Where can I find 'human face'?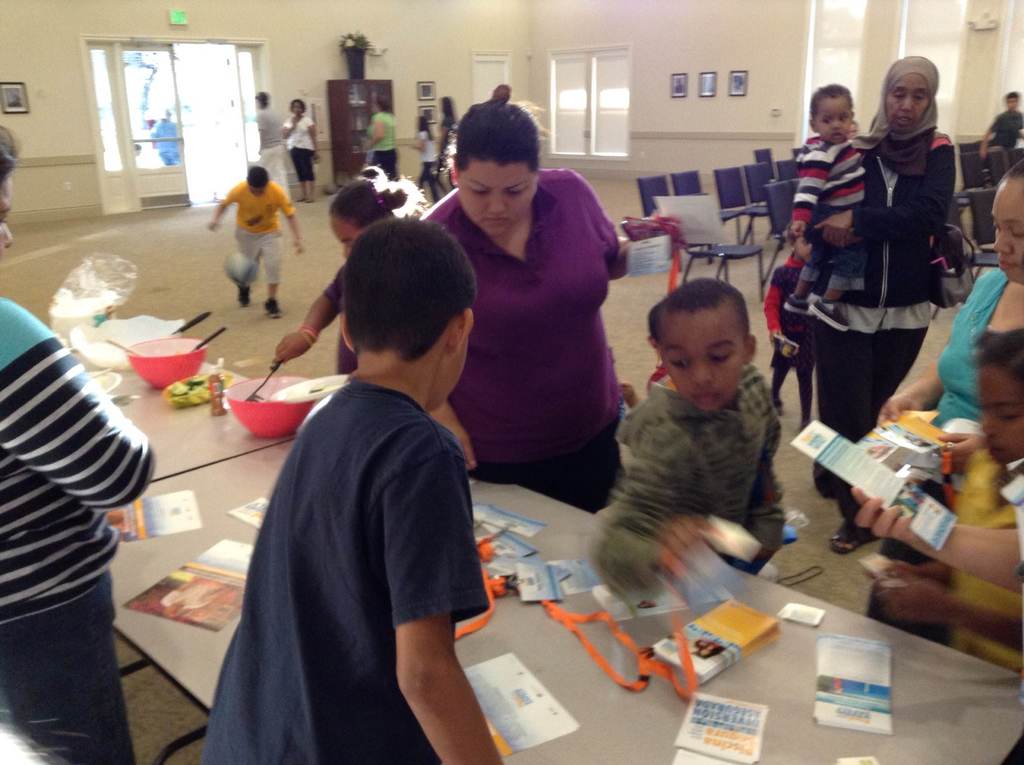
You can find it at [1006, 97, 1020, 113].
